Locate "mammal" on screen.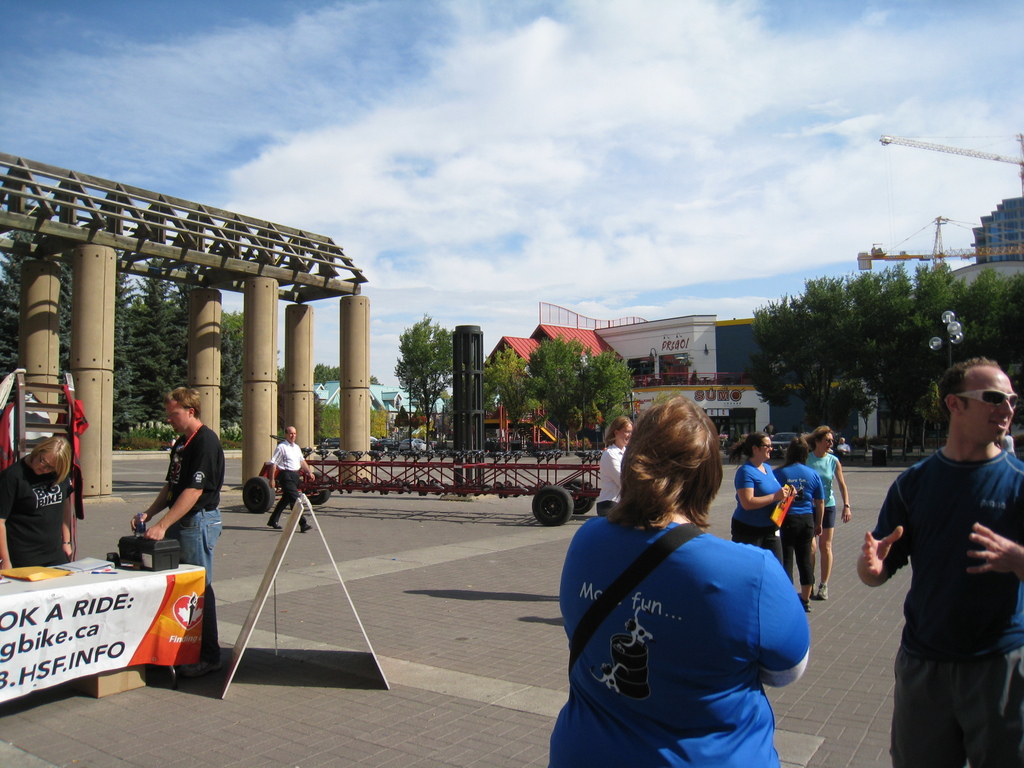
On screen at [x1=0, y1=437, x2=76, y2=580].
